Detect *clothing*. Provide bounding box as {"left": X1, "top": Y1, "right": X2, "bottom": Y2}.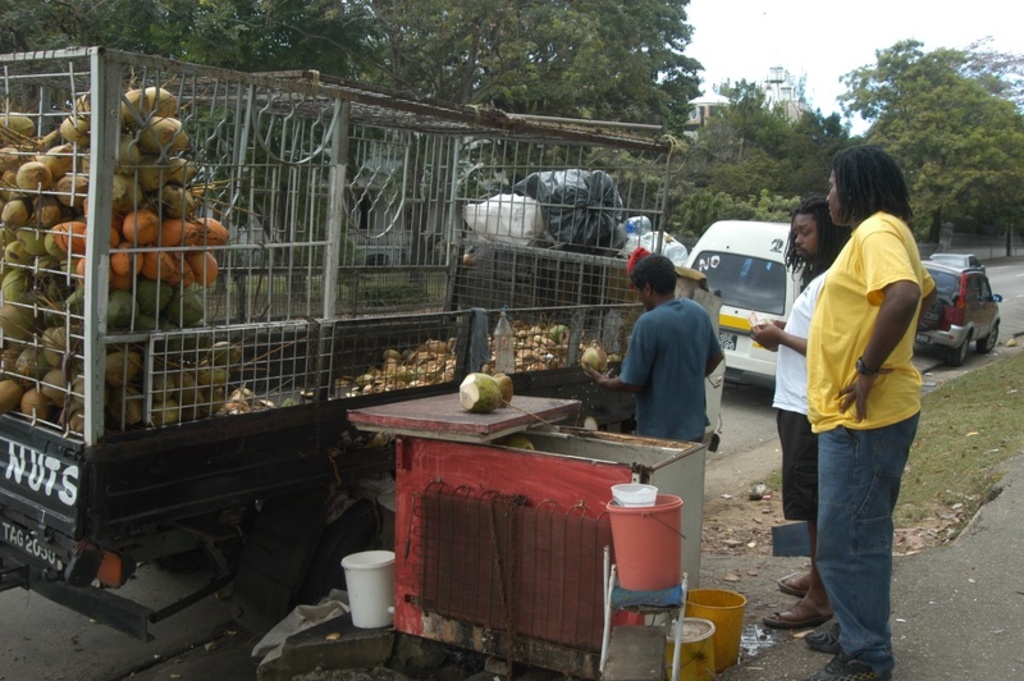
{"left": 620, "top": 270, "right": 735, "bottom": 444}.
